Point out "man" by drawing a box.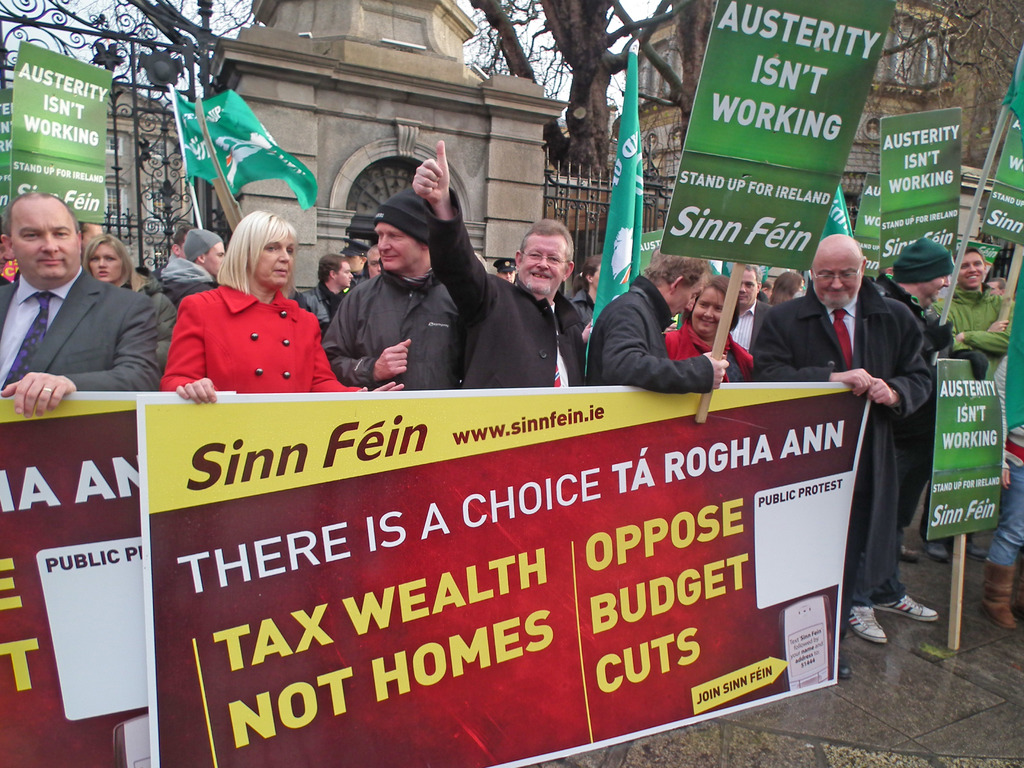
box(753, 233, 941, 643).
